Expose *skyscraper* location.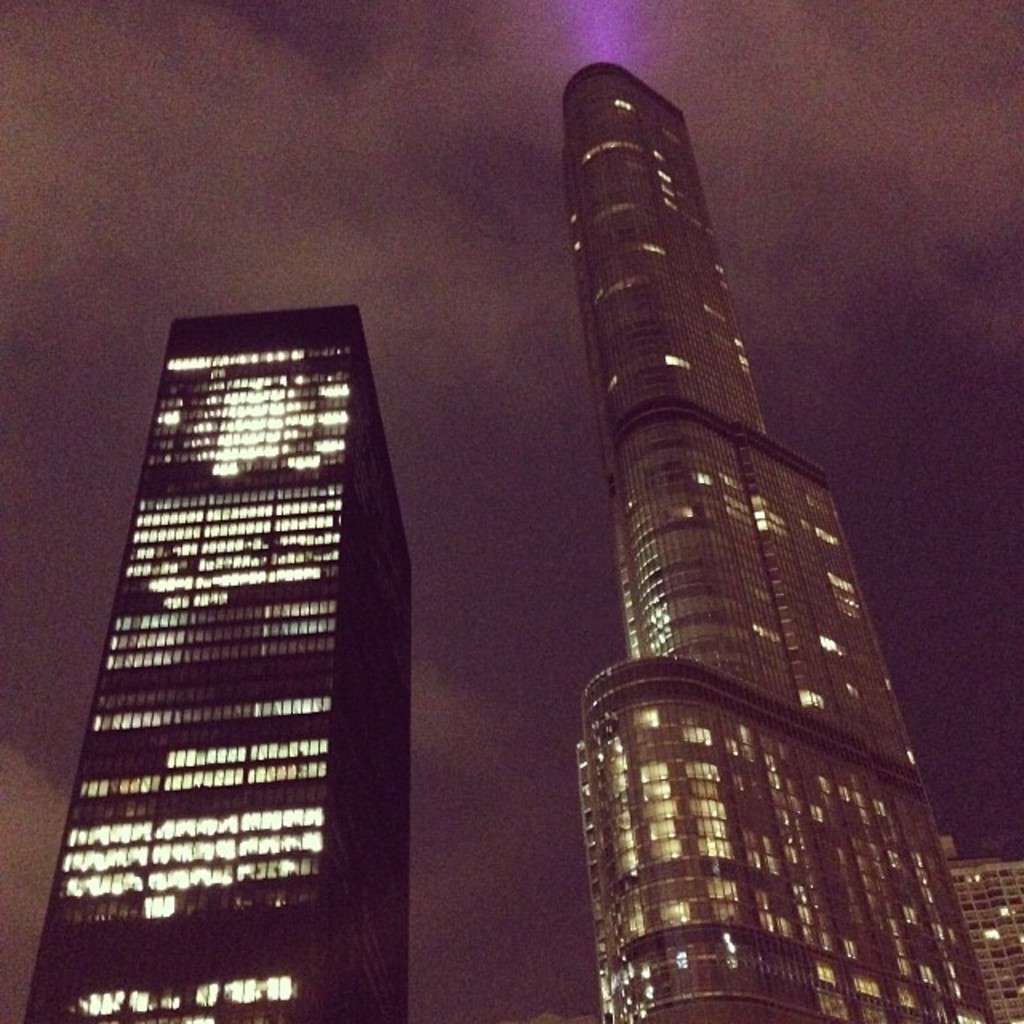
Exposed at (x1=557, y1=62, x2=997, y2=1022).
